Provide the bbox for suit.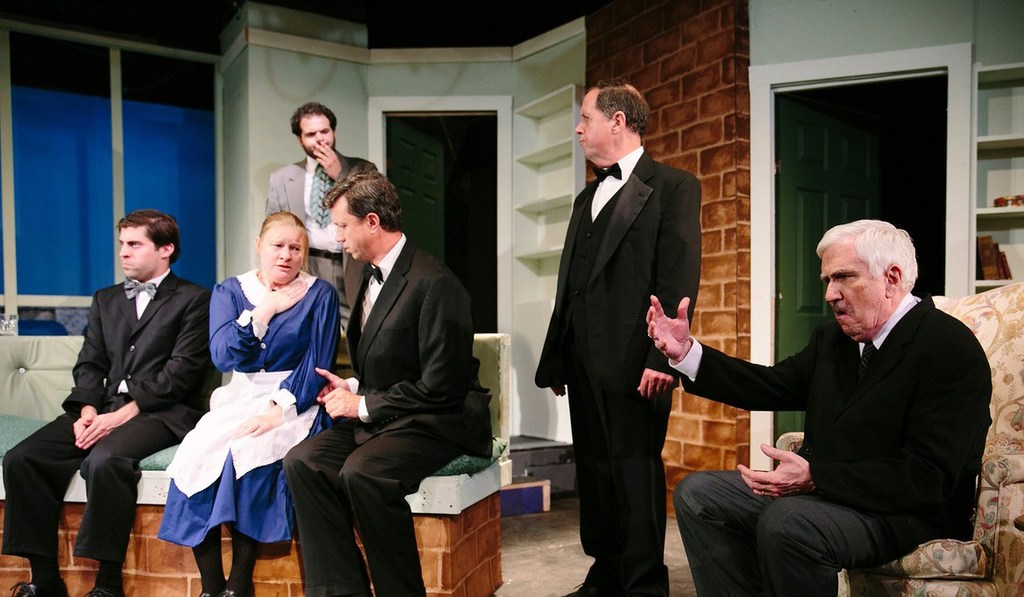
select_region(0, 266, 214, 567).
